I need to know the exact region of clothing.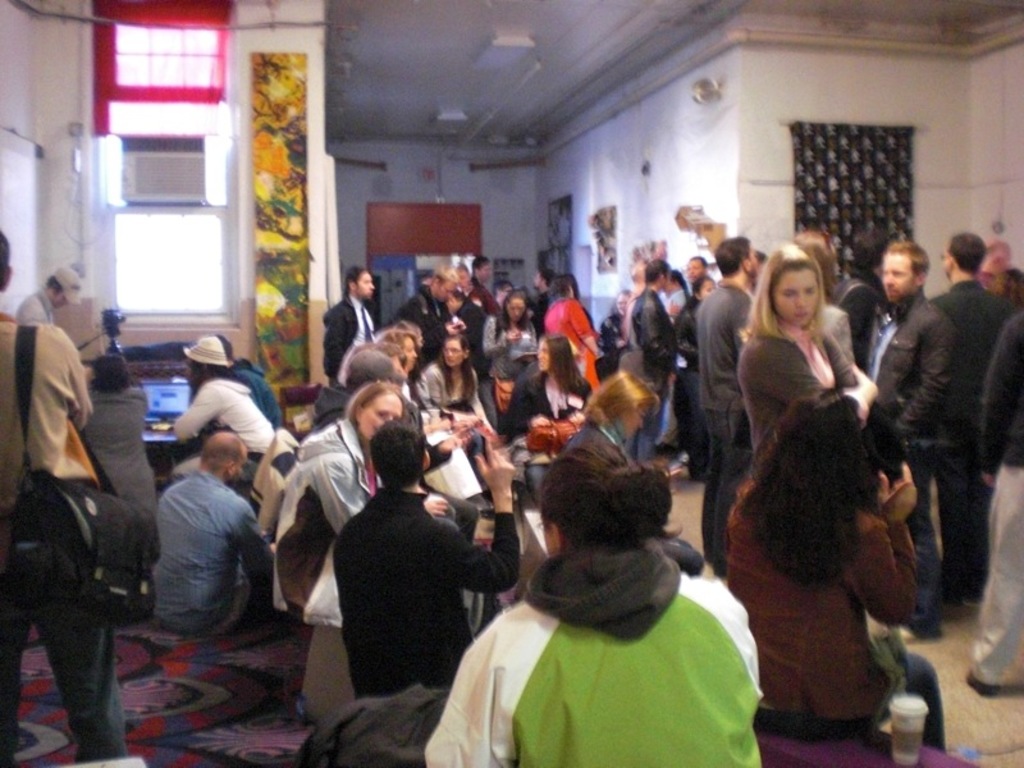
Region: [17, 282, 69, 330].
